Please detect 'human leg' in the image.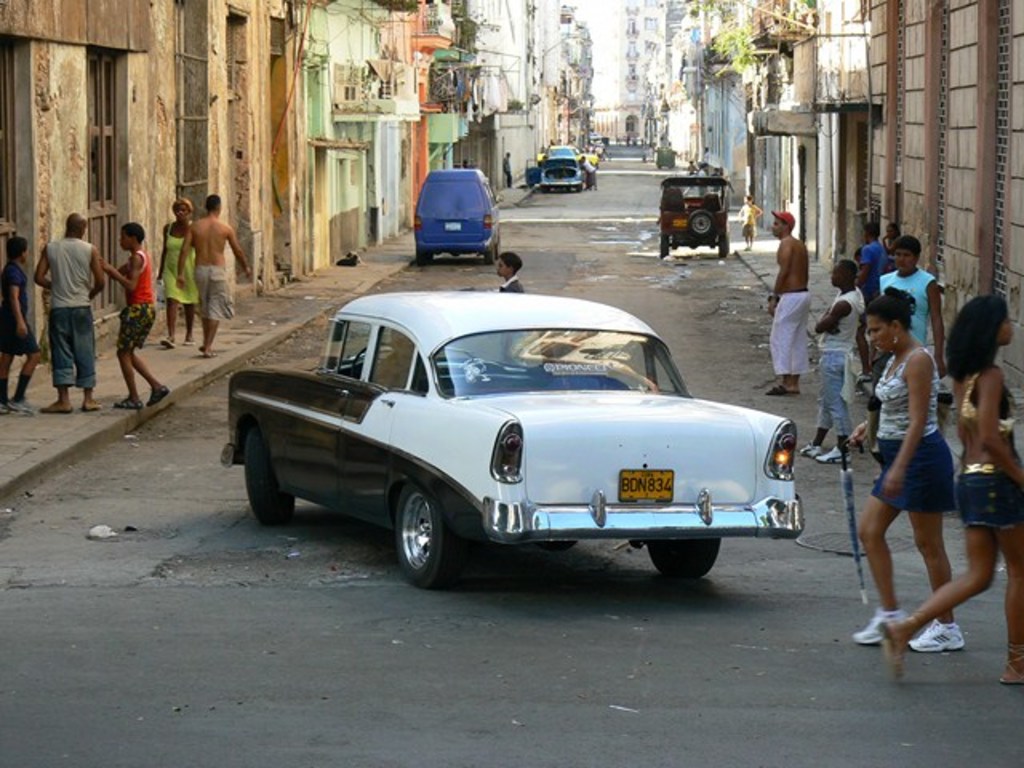
l=1005, t=526, r=1022, b=694.
